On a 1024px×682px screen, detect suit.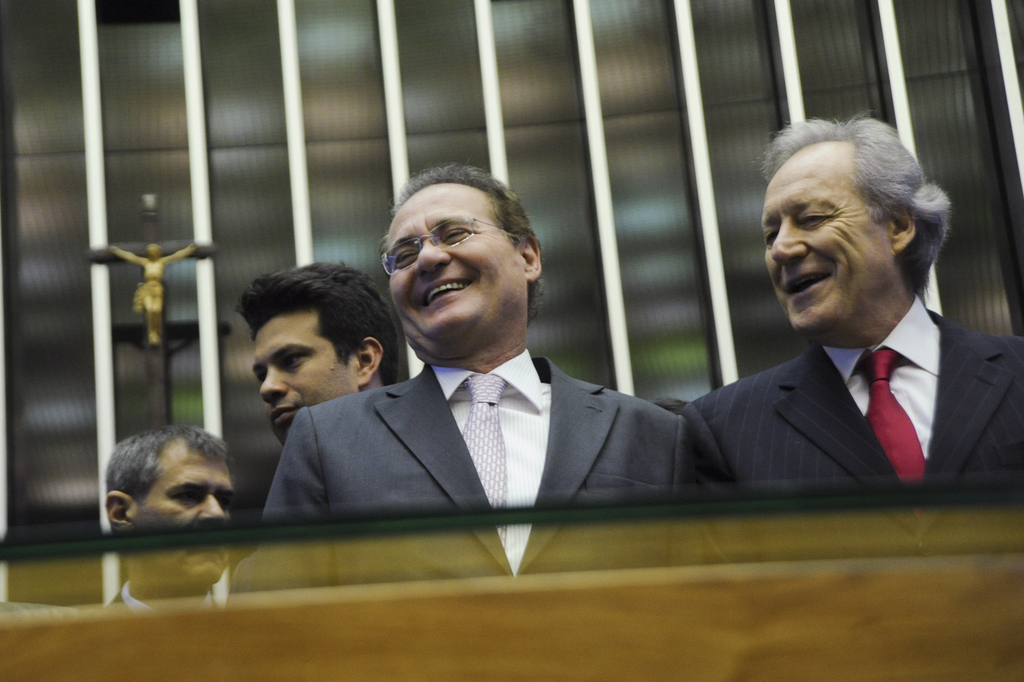
{"x1": 687, "y1": 307, "x2": 1023, "y2": 565}.
